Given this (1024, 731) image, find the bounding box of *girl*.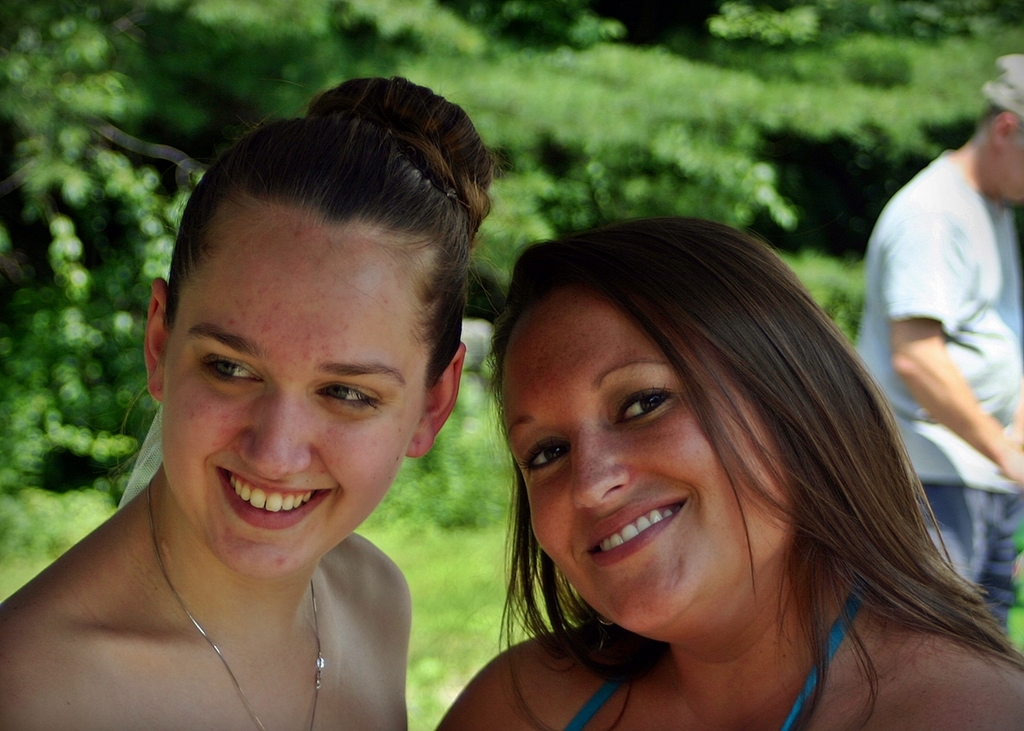
Rect(433, 215, 1023, 730).
